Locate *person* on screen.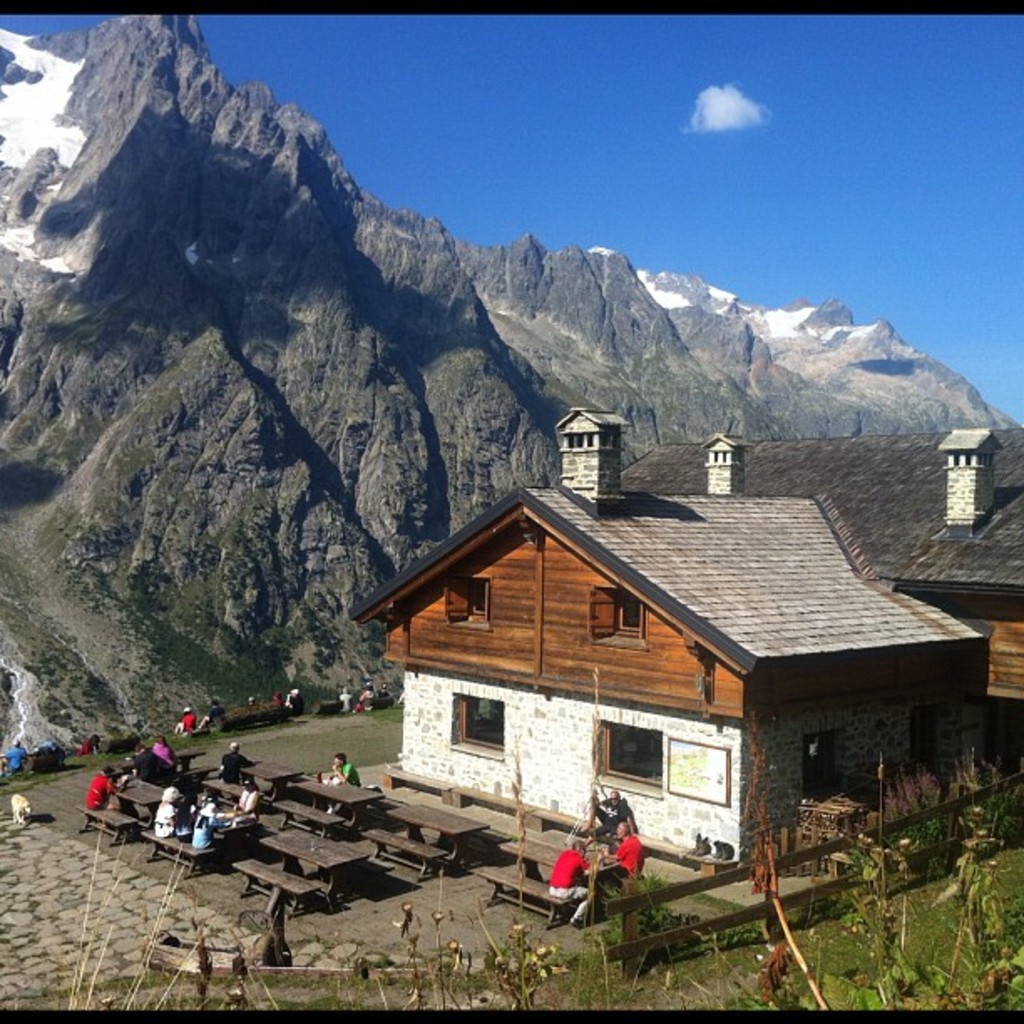
On screen at [325, 750, 363, 791].
